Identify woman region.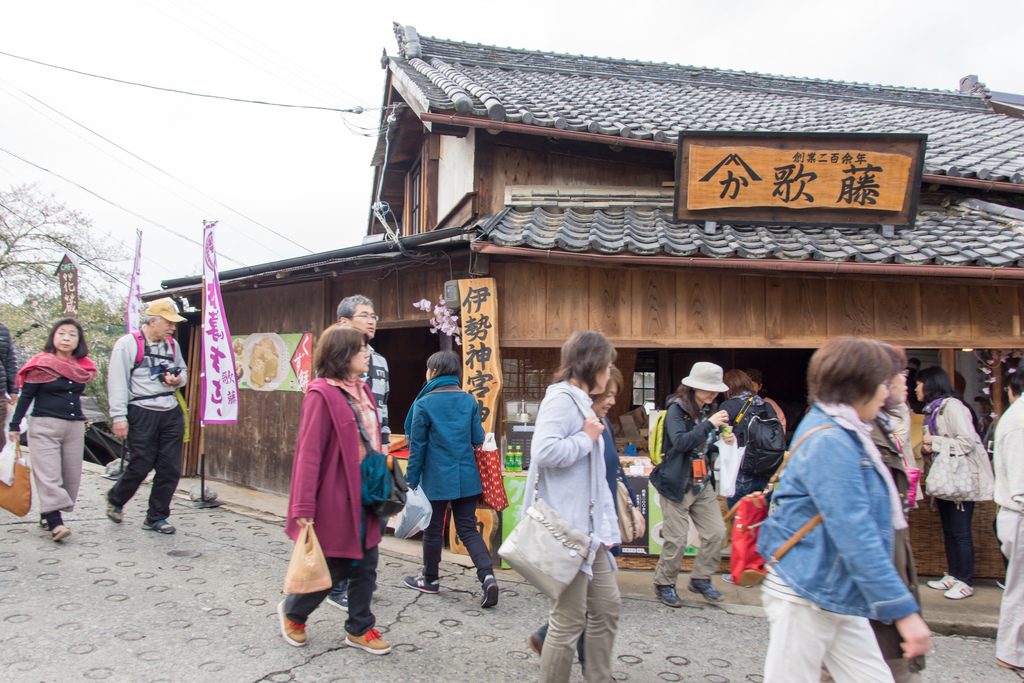
Region: box=[6, 319, 86, 541].
